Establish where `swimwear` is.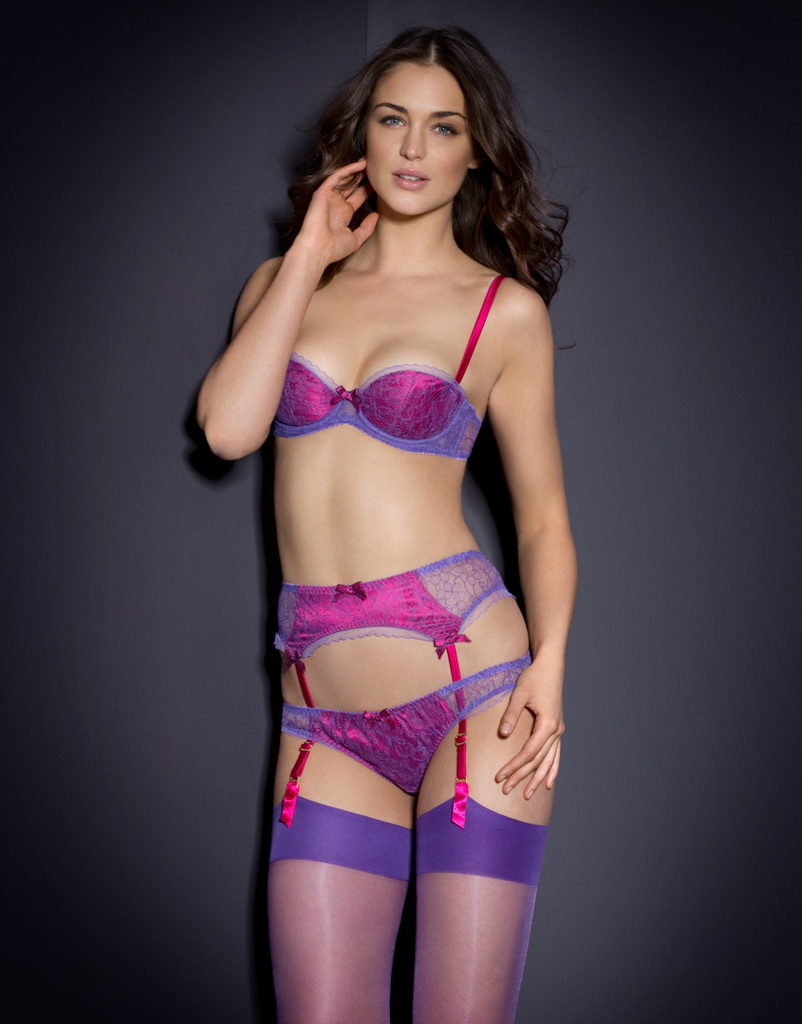
Established at 268, 260, 502, 456.
